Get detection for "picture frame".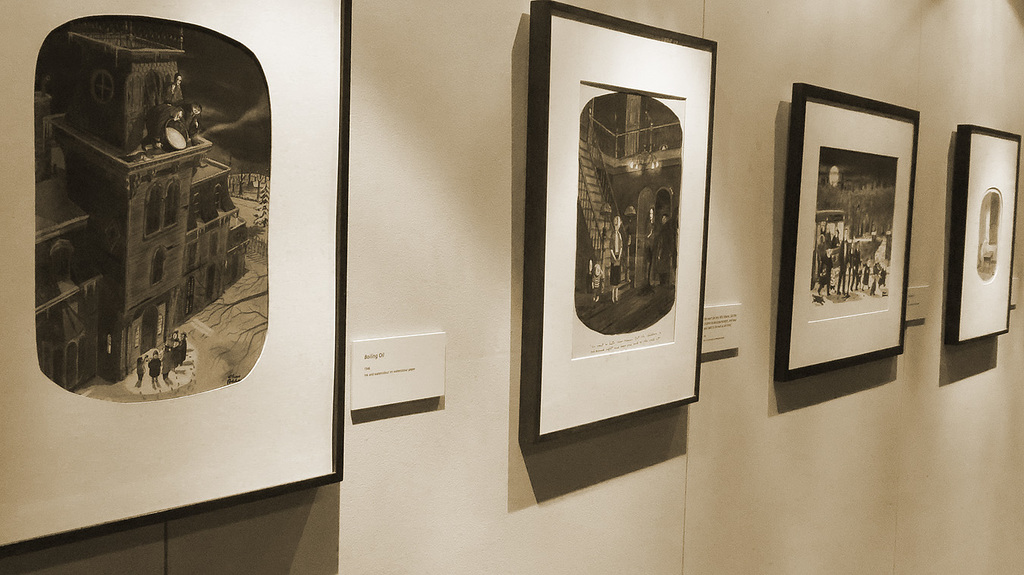
Detection: x1=947 y1=120 x2=1022 y2=345.
